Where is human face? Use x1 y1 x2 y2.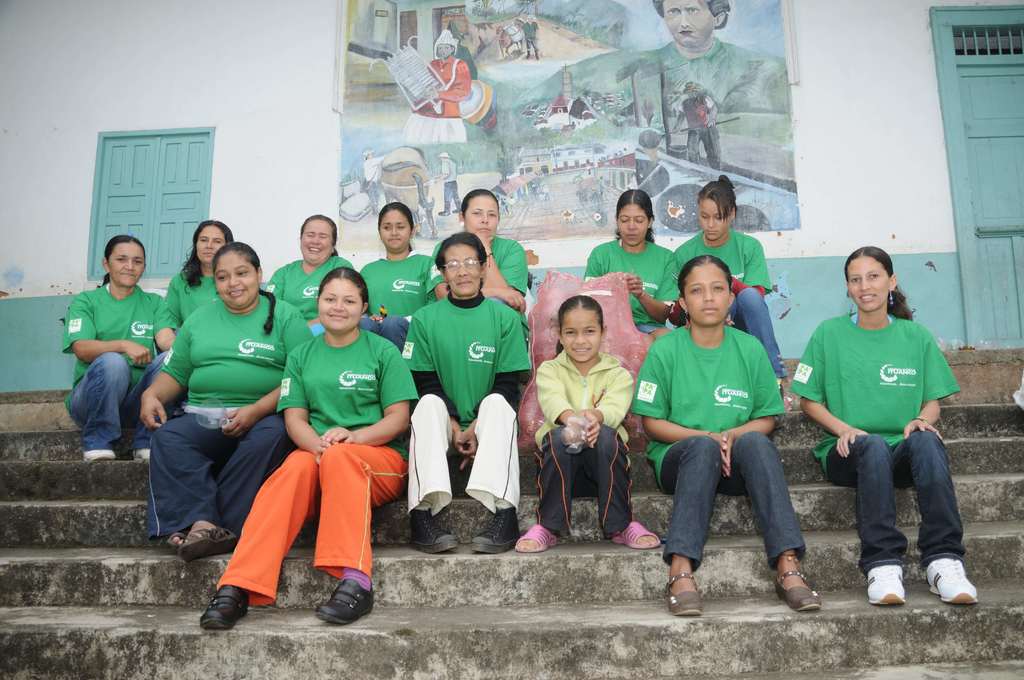
459 197 498 234.
